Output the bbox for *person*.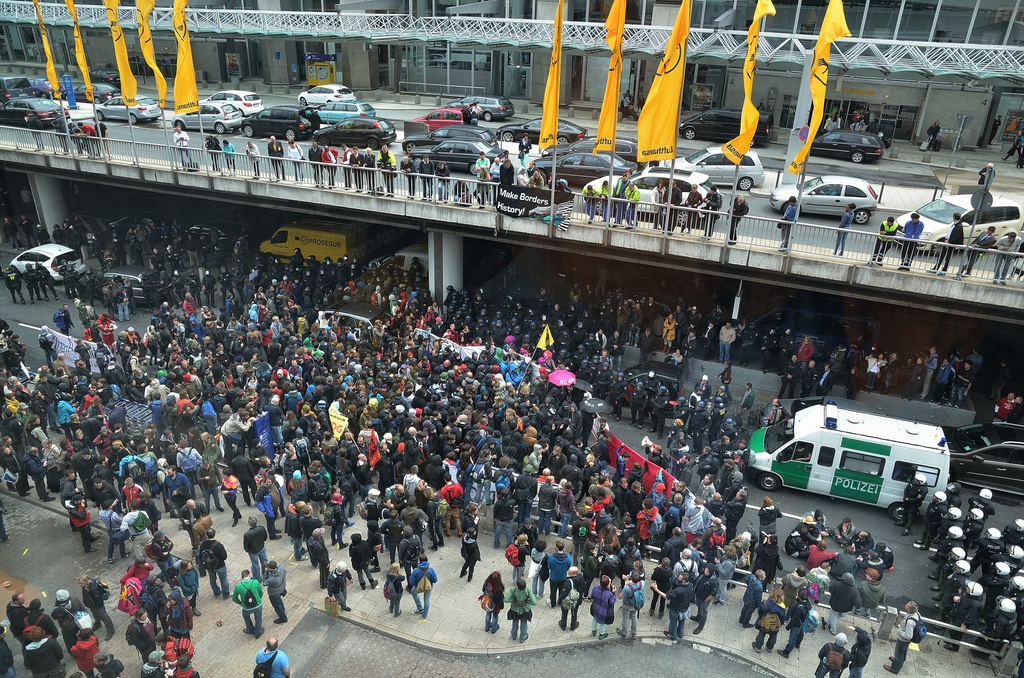
896,212,924,271.
